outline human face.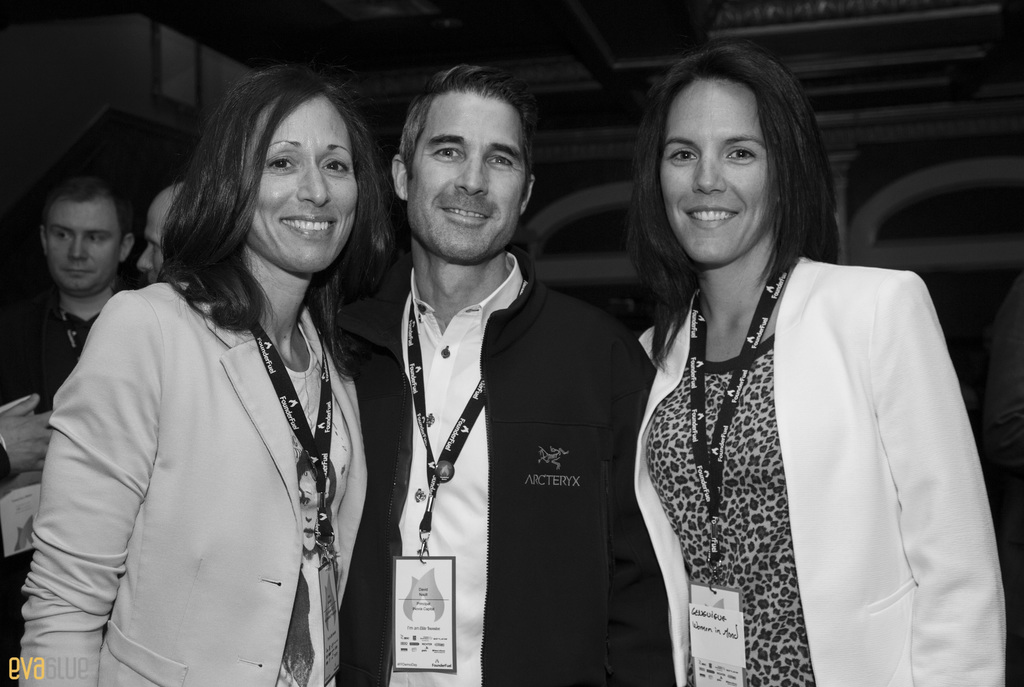
Outline: crop(49, 203, 122, 291).
